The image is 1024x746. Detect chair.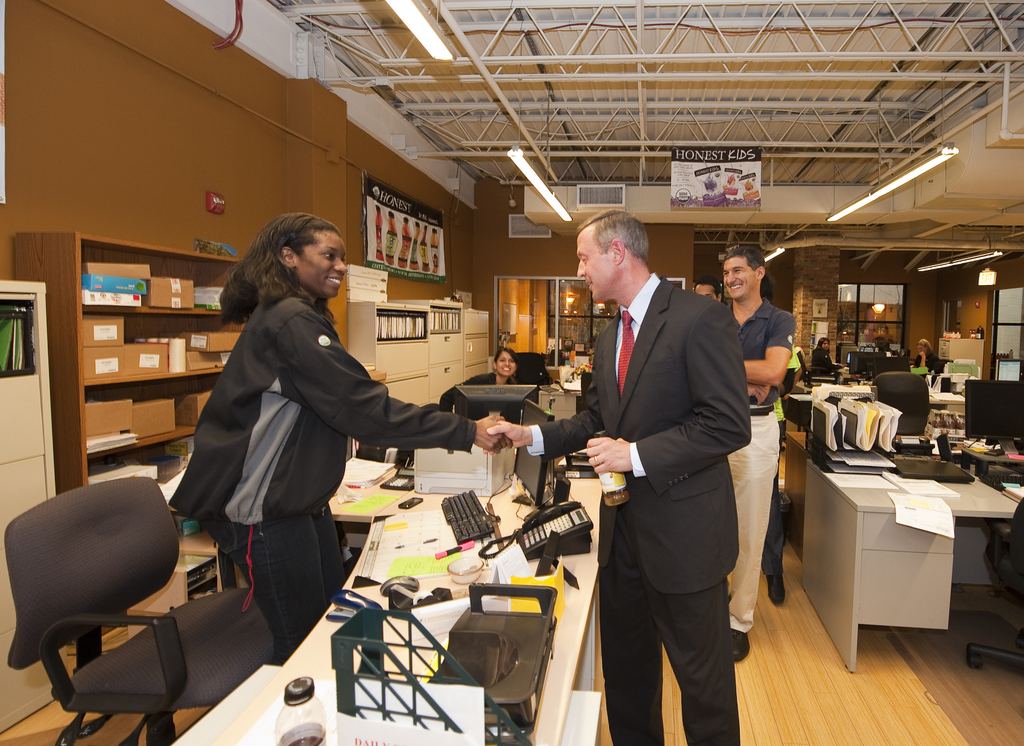
Detection: [513, 352, 554, 388].
